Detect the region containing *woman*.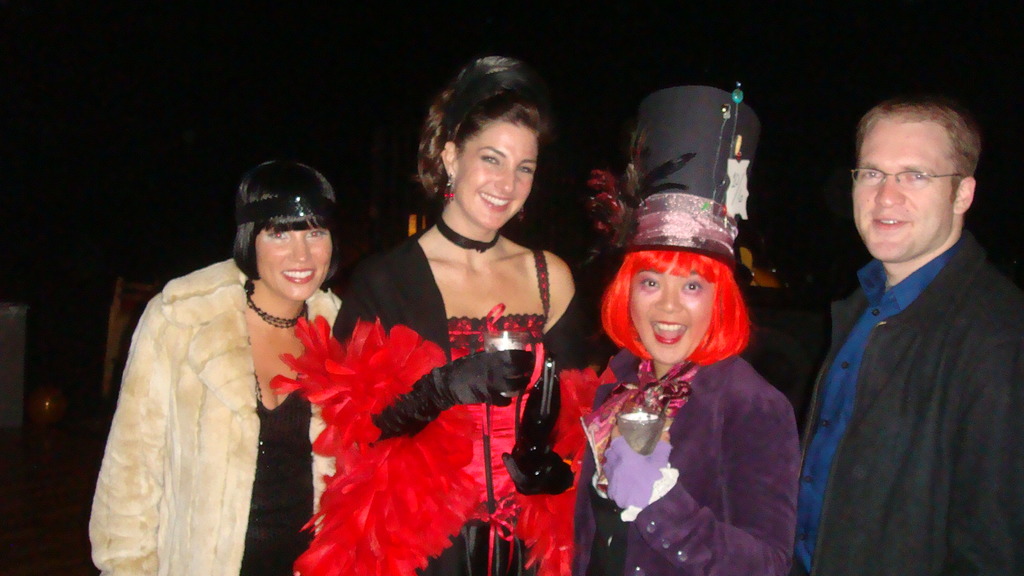
bbox=[282, 86, 589, 565].
